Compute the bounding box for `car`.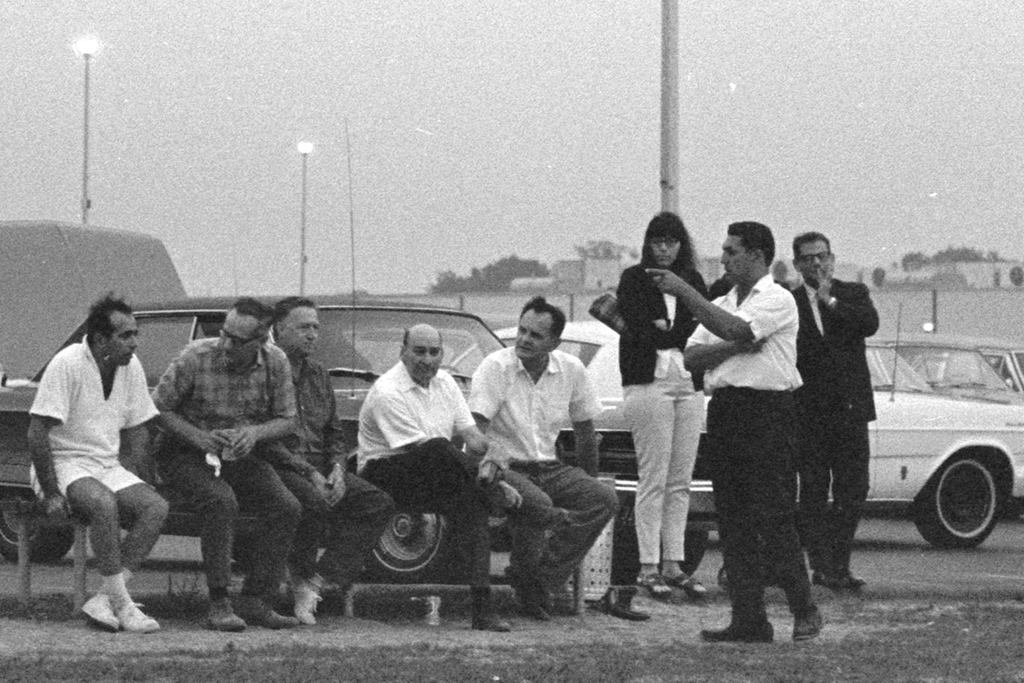
[x1=0, y1=299, x2=509, y2=597].
